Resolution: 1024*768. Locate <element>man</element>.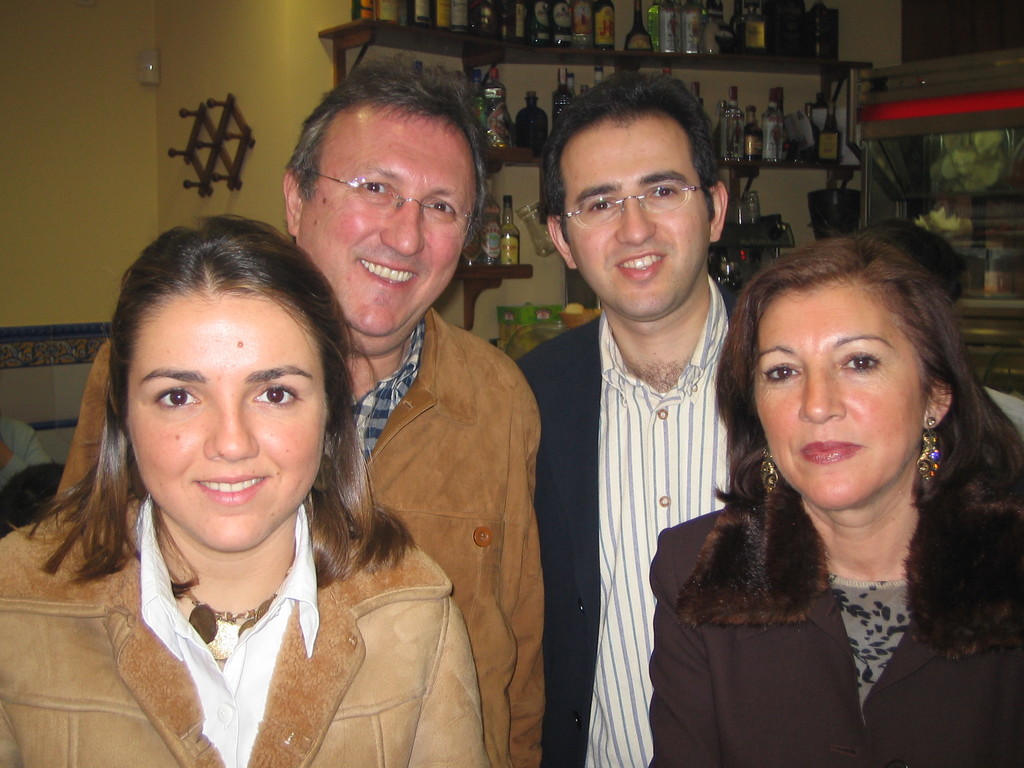
x1=54, y1=52, x2=543, y2=767.
